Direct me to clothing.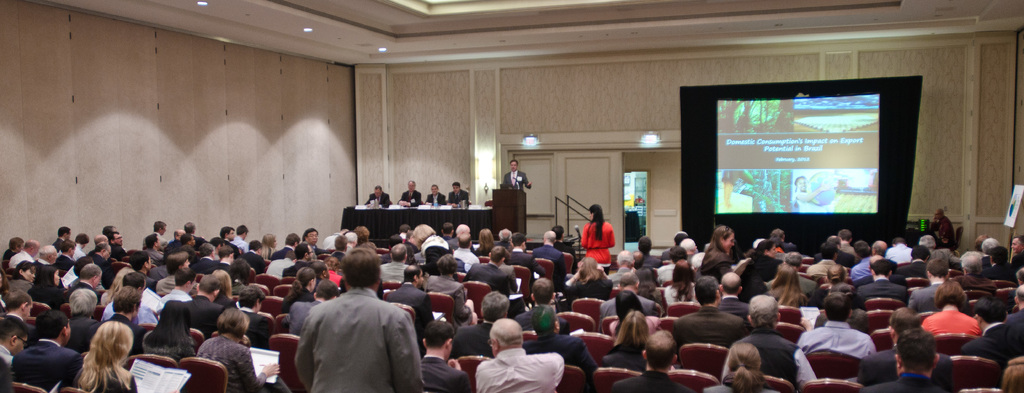
Direction: bbox=[367, 193, 390, 210].
